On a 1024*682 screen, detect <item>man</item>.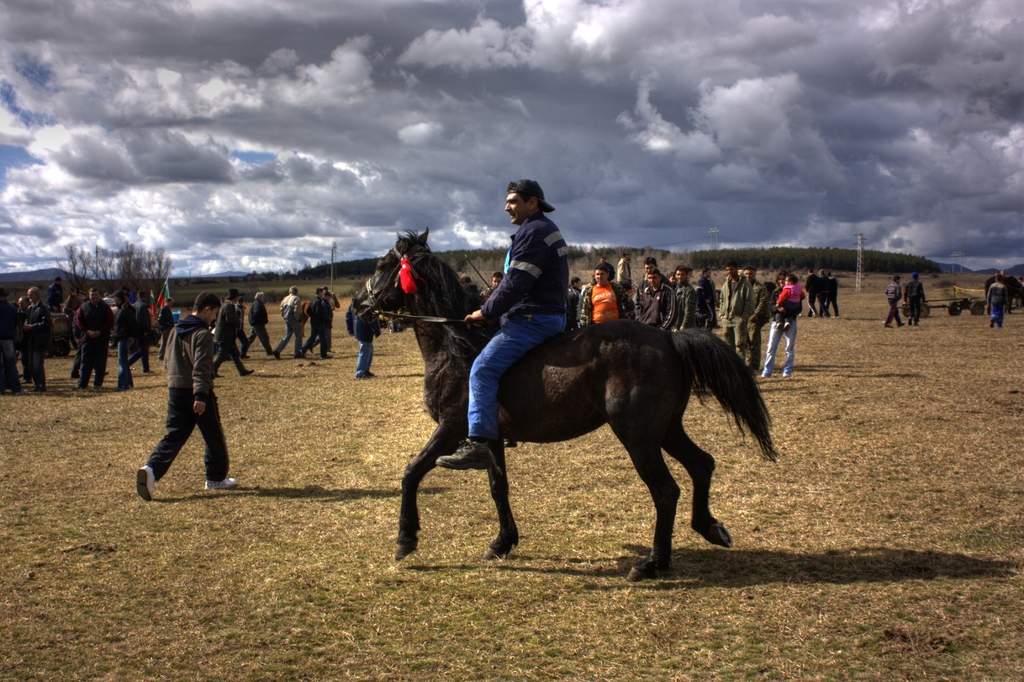
left=982, top=272, right=1009, bottom=329.
